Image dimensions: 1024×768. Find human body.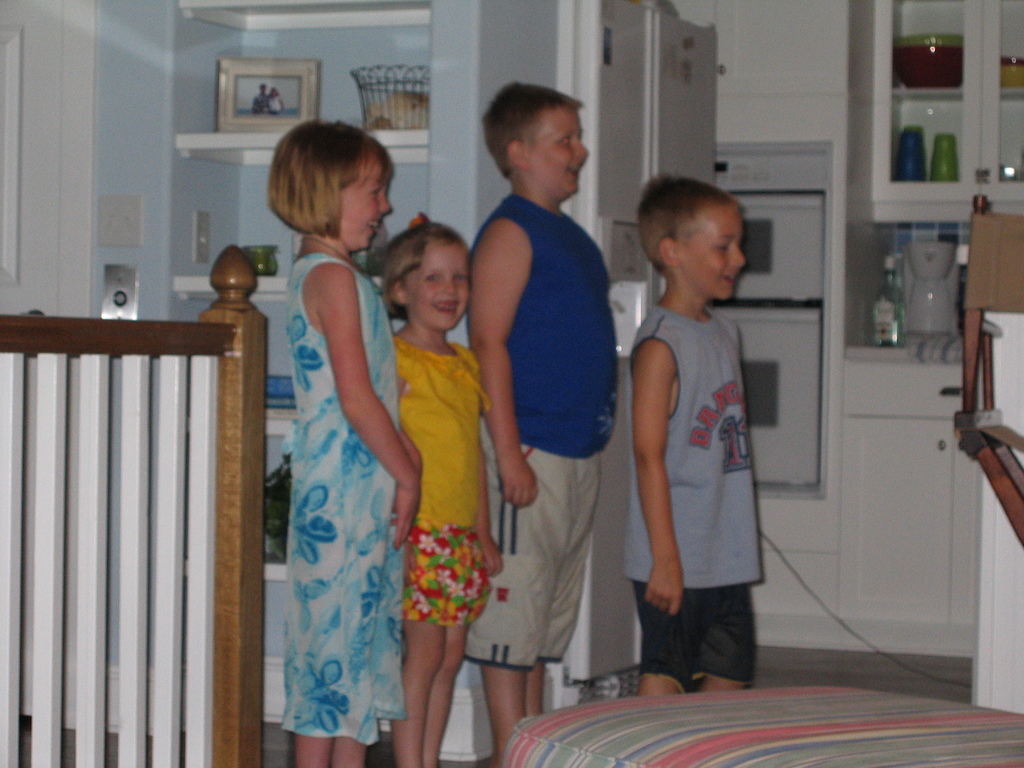
[left=278, top=234, right=424, bottom=767].
